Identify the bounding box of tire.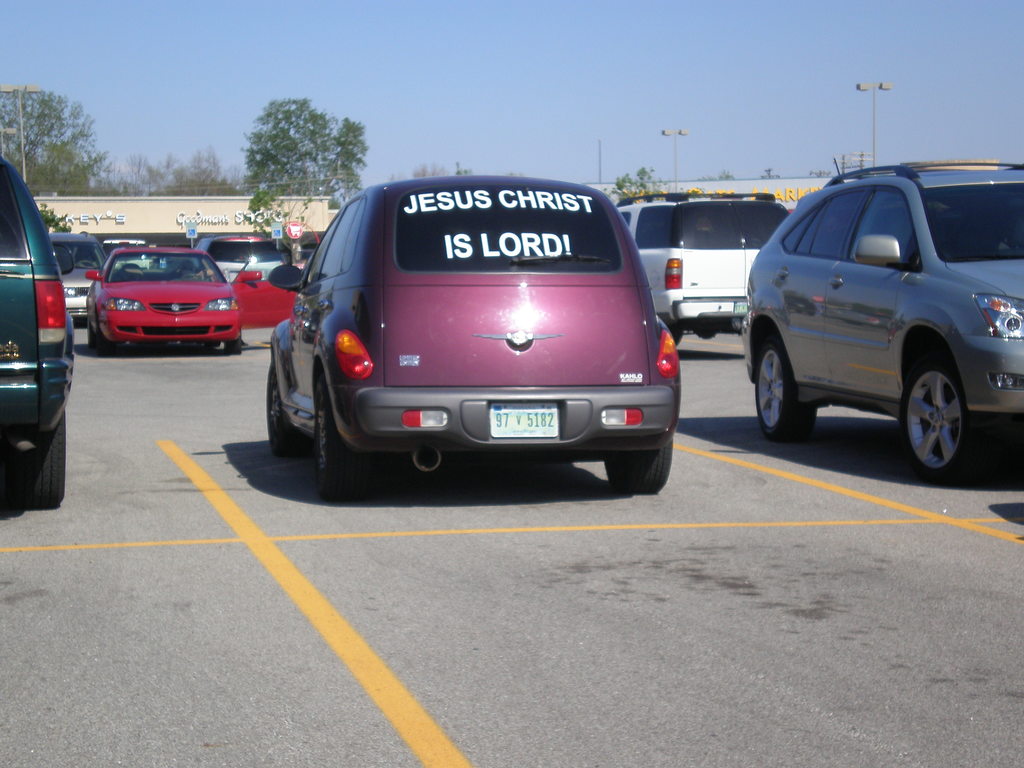
<bbox>751, 339, 809, 442</bbox>.
